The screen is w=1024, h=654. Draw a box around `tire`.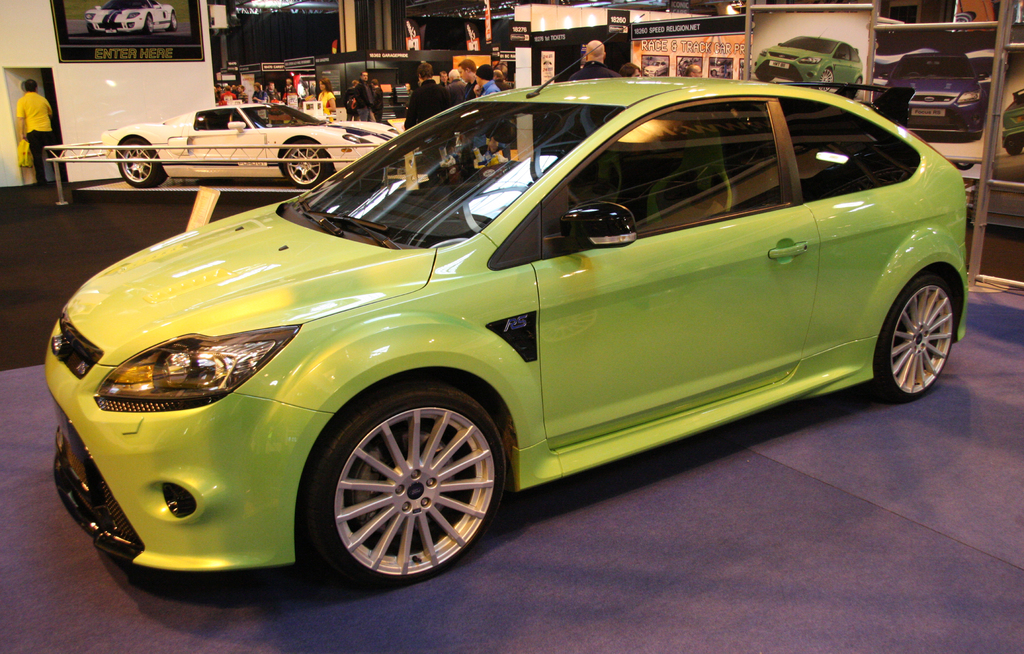
locate(815, 67, 832, 92).
